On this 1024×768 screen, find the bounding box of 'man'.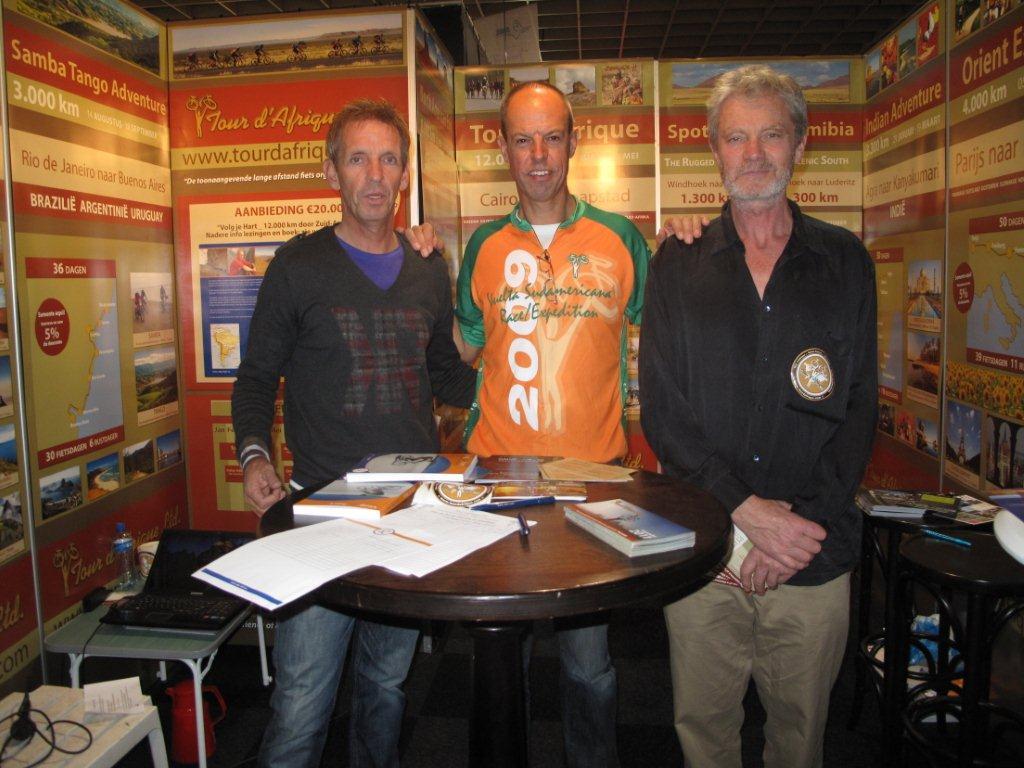
Bounding box: l=633, t=74, r=891, b=760.
